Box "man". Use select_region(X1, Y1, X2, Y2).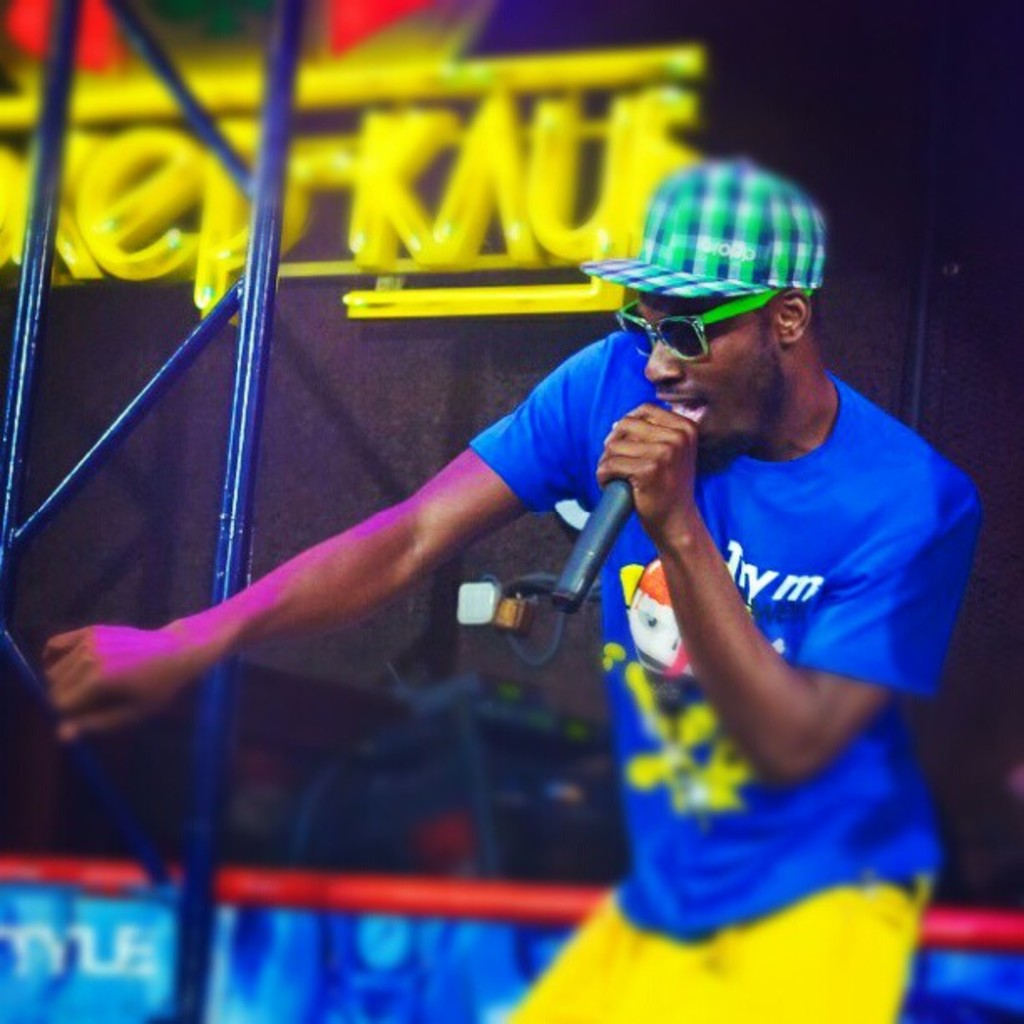
select_region(25, 152, 984, 1014).
